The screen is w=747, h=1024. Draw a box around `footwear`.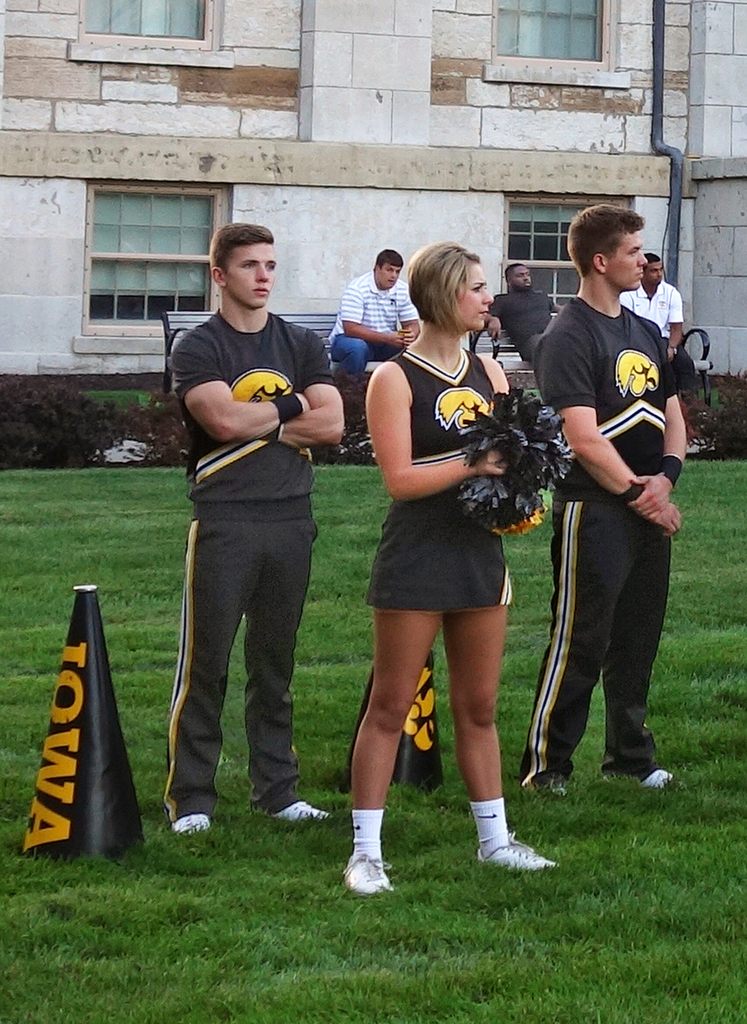
<box>467,832,563,866</box>.
